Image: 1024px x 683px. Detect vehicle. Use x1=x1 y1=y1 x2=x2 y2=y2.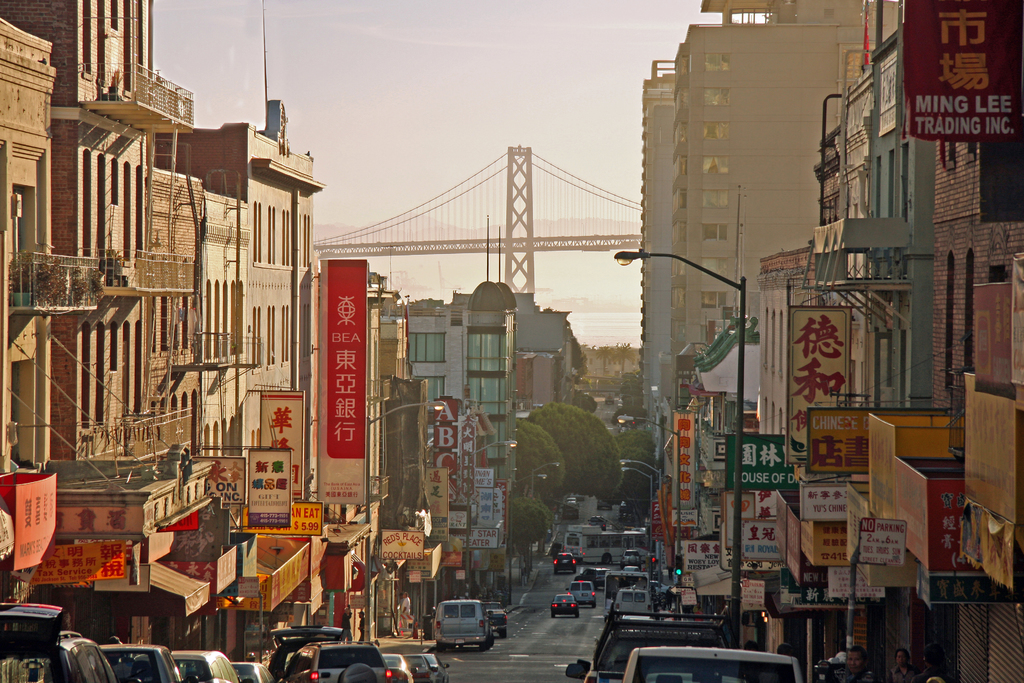
x1=311 y1=638 x2=394 y2=682.
